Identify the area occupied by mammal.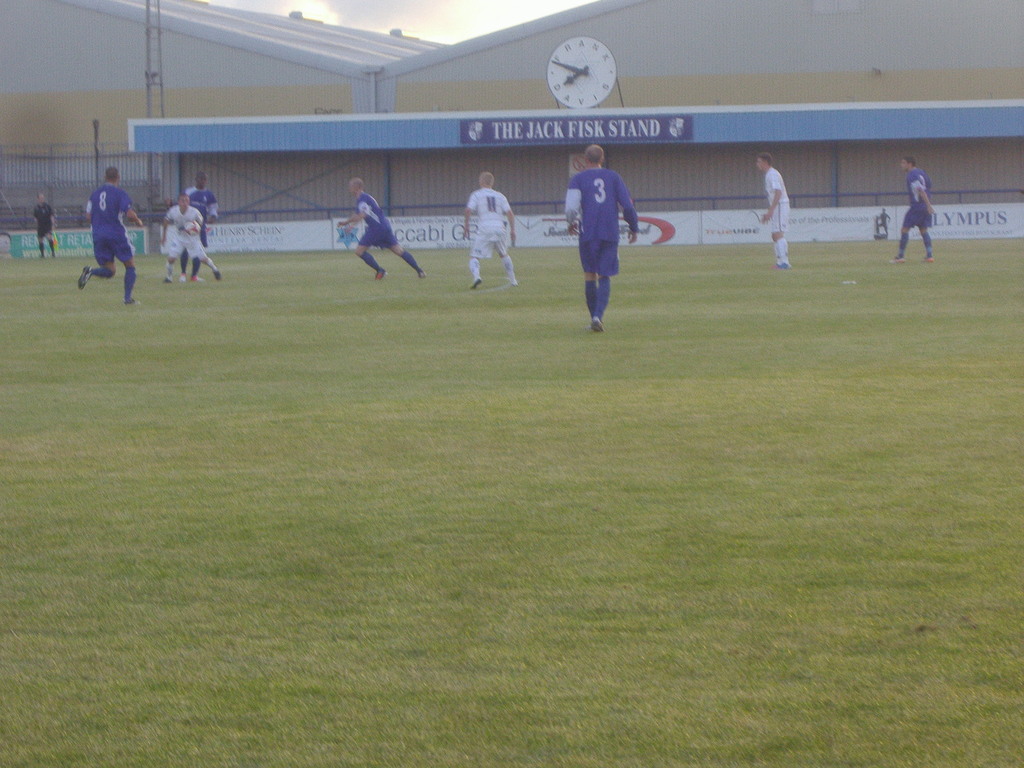
Area: region(878, 207, 889, 232).
